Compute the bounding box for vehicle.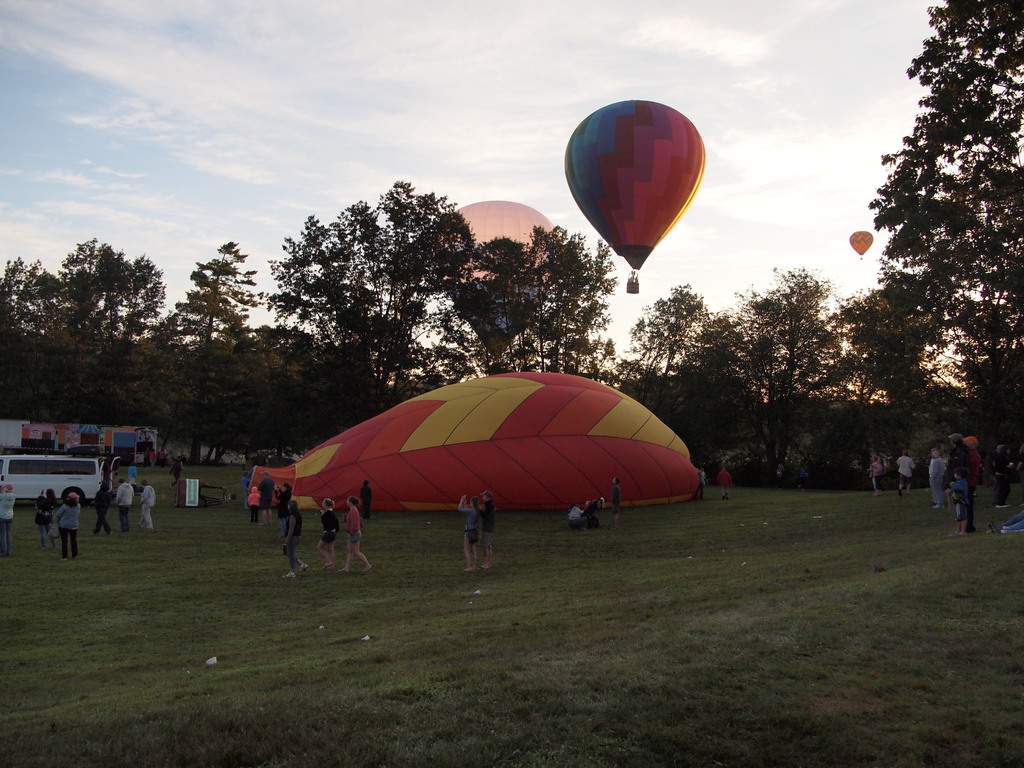
region(564, 99, 715, 299).
